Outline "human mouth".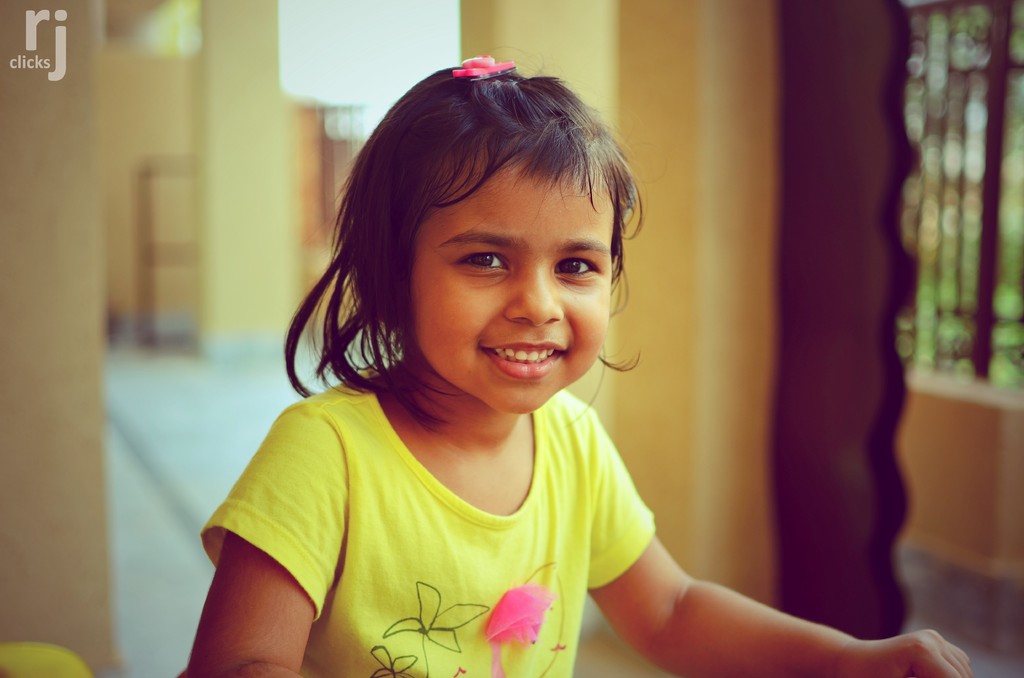
Outline: [479, 342, 568, 380].
